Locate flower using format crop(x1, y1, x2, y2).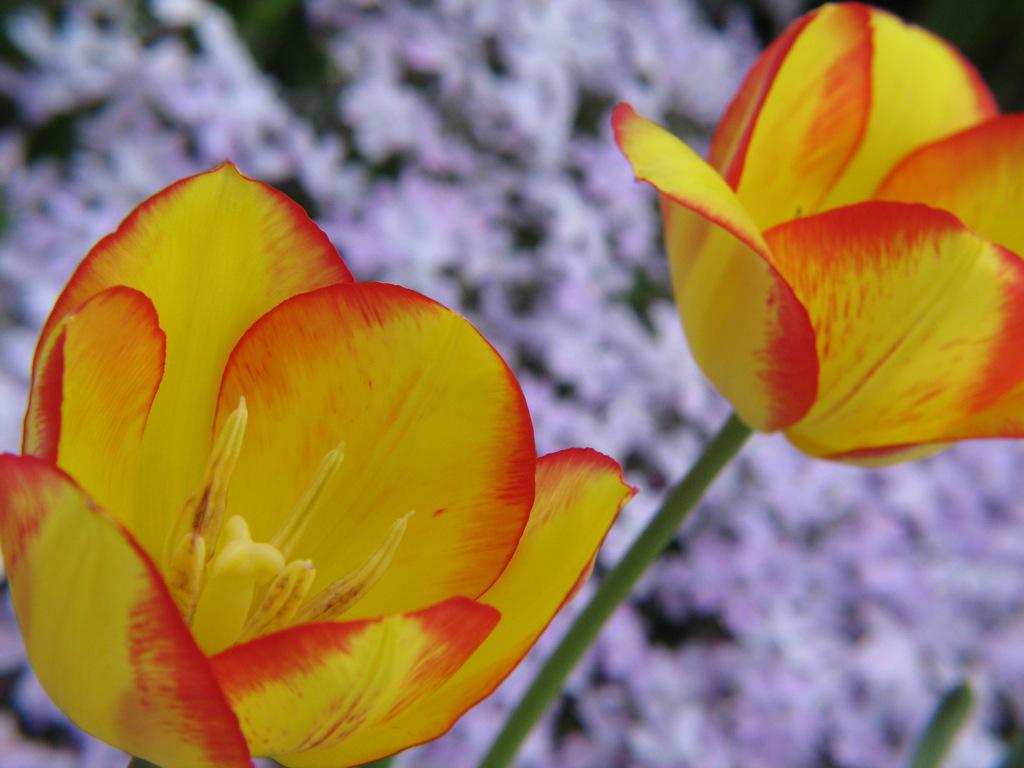
crop(616, 0, 1023, 472).
